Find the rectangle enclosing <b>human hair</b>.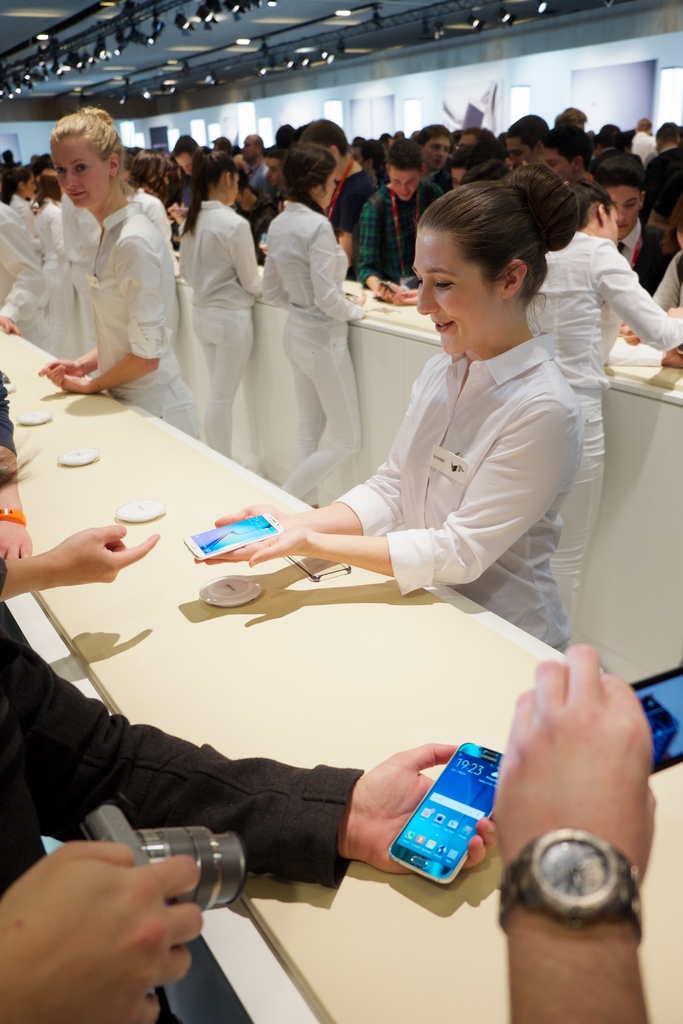
BBox(125, 148, 172, 202).
